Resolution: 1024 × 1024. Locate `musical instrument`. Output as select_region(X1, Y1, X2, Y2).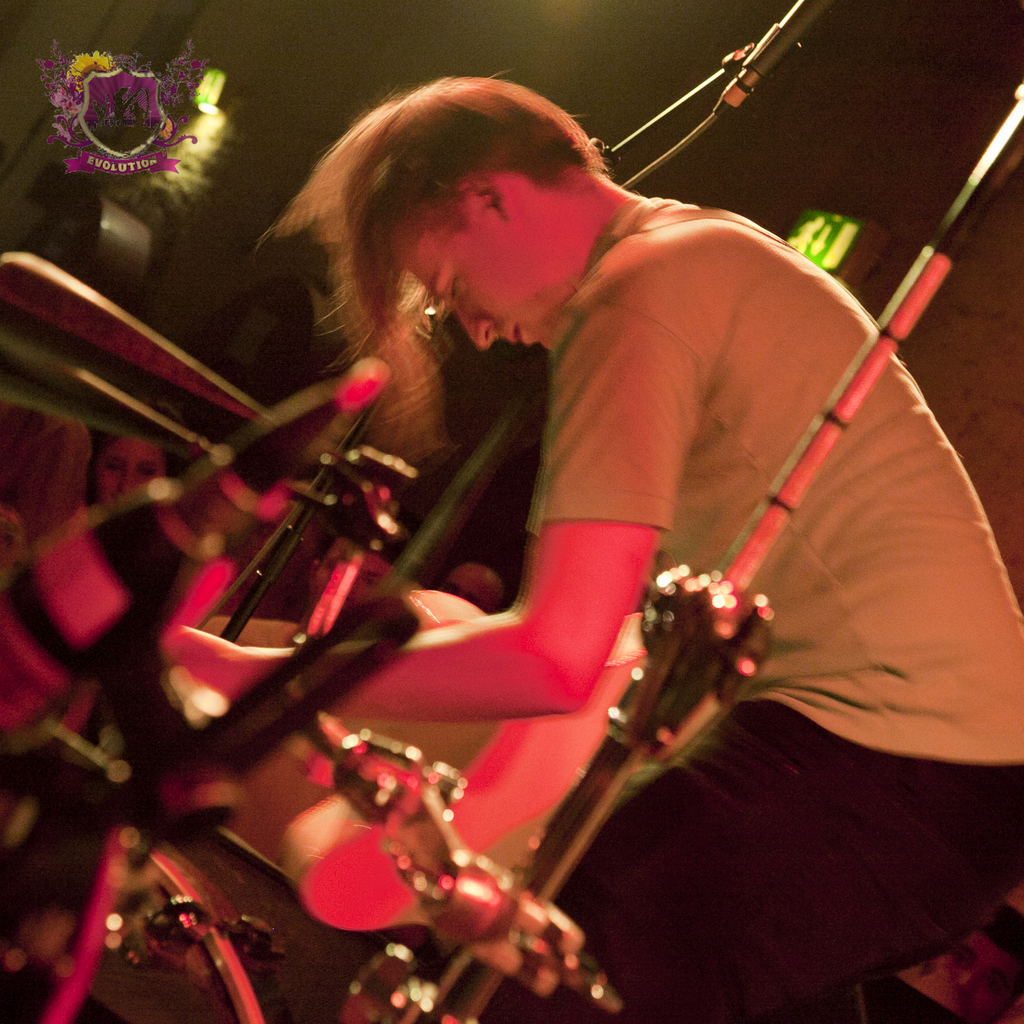
select_region(397, 828, 637, 1012).
